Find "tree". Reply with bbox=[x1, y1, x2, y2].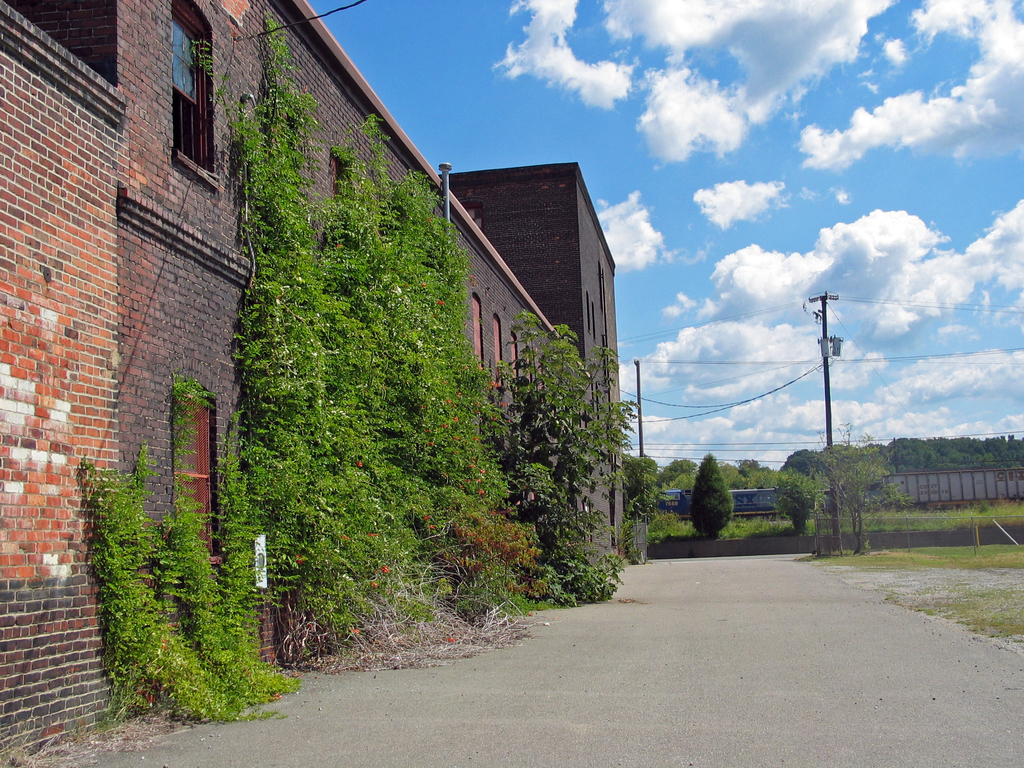
bbox=[682, 447, 738, 543].
